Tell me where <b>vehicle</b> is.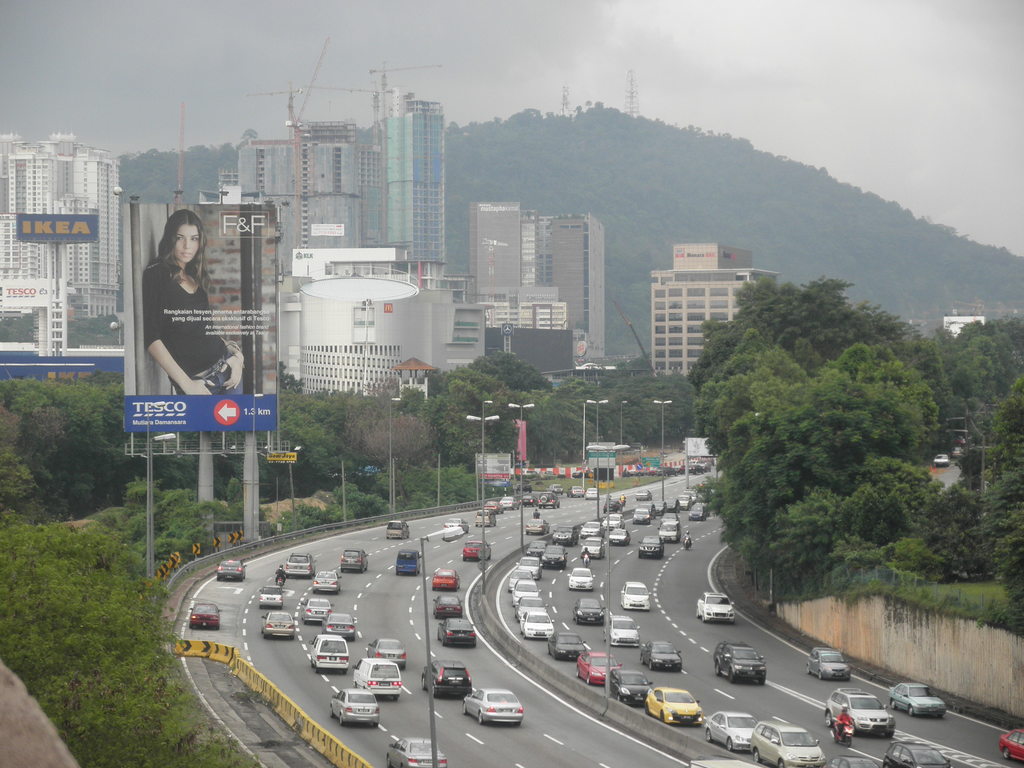
<b>vehicle</b> is at <region>304, 573, 340, 595</region>.
